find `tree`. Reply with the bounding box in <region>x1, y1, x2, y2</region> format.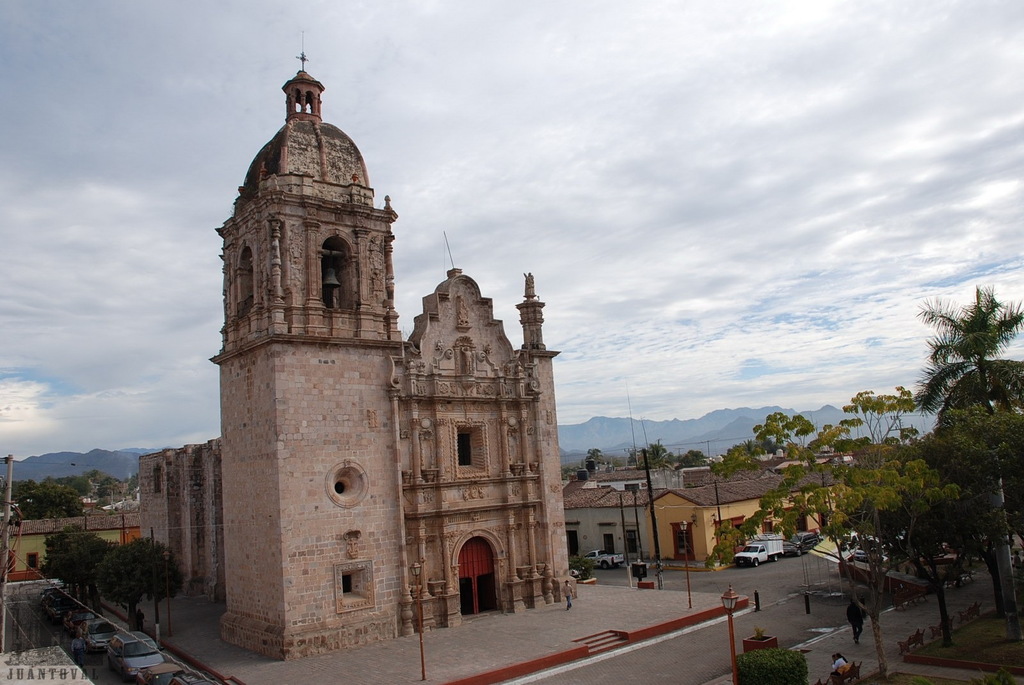
<region>718, 446, 776, 472</region>.
